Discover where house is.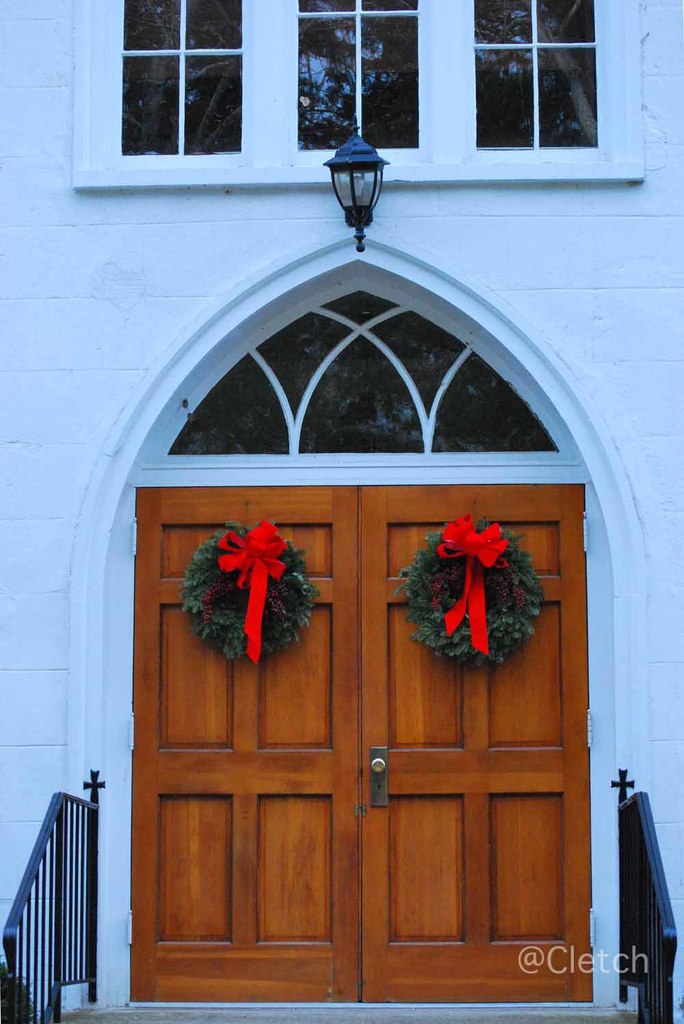
Discovered at {"left": 0, "top": 0, "right": 683, "bottom": 1023}.
